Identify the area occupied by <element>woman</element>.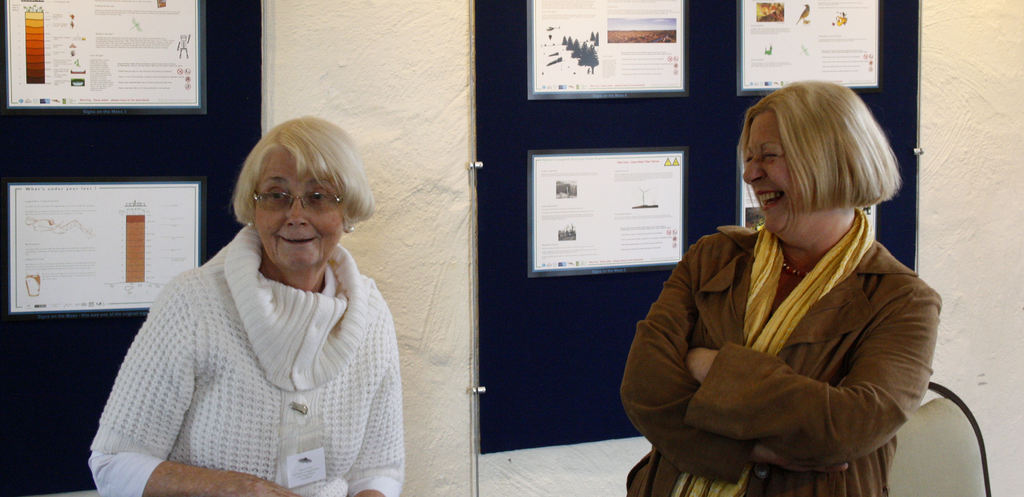
Area: l=84, t=106, r=403, b=496.
